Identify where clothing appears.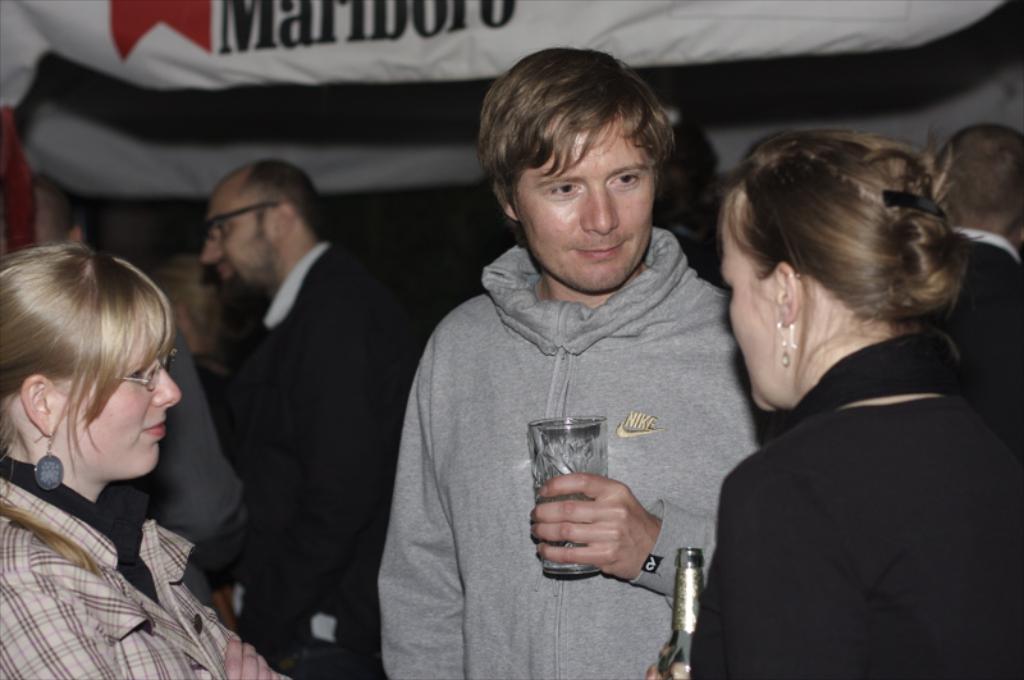
Appears at bbox=(209, 231, 425, 679).
